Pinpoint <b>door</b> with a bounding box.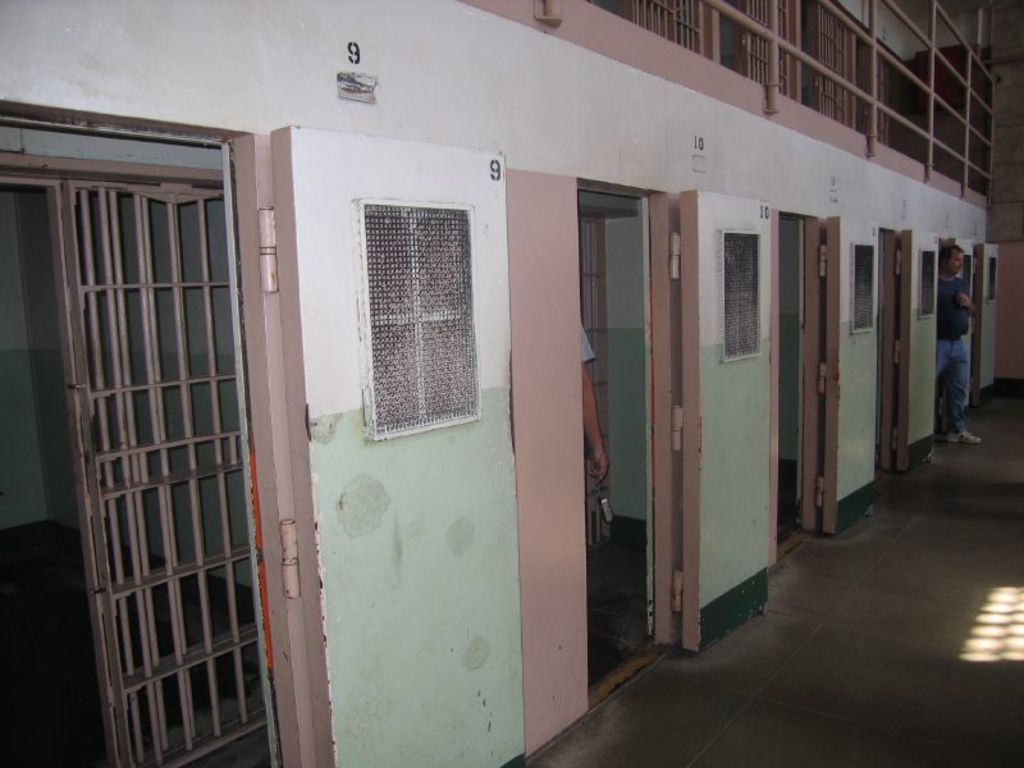
895:223:941:460.
